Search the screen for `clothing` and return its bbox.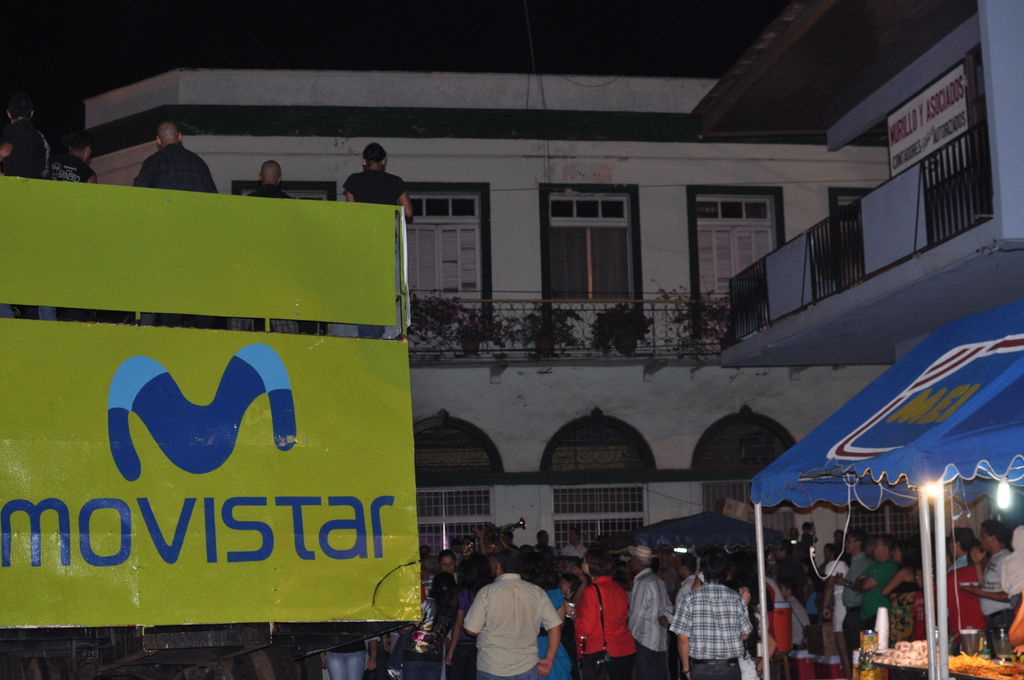
Found: 624/567/675/679.
